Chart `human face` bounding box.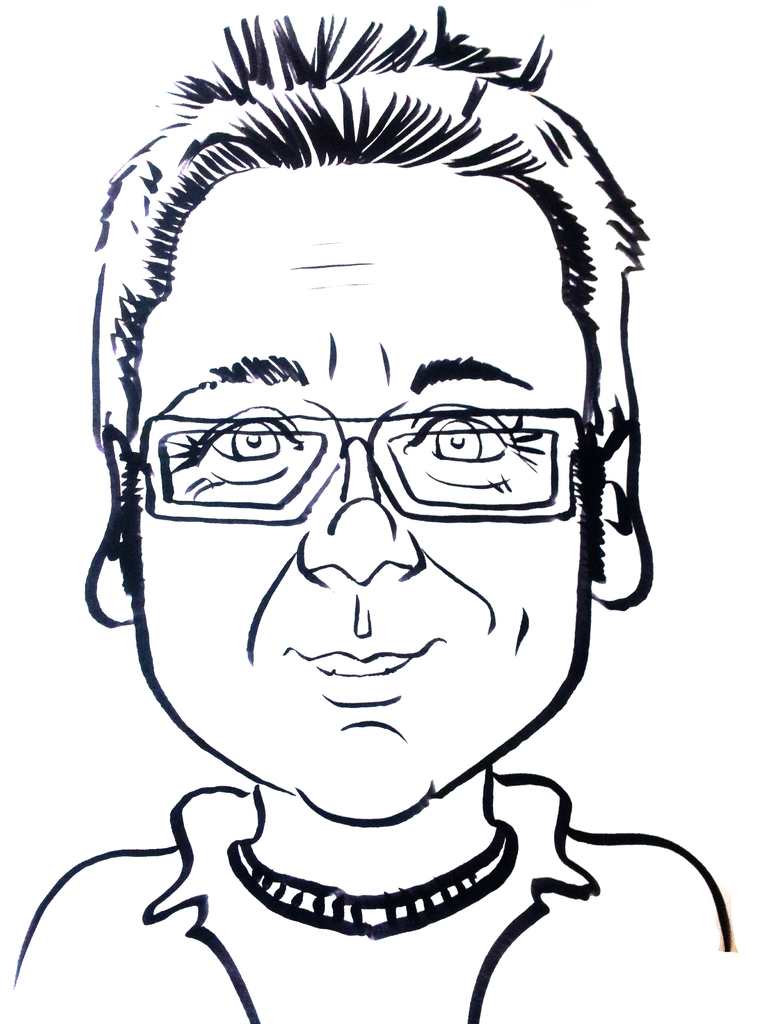
Charted: l=135, t=161, r=586, b=822.
